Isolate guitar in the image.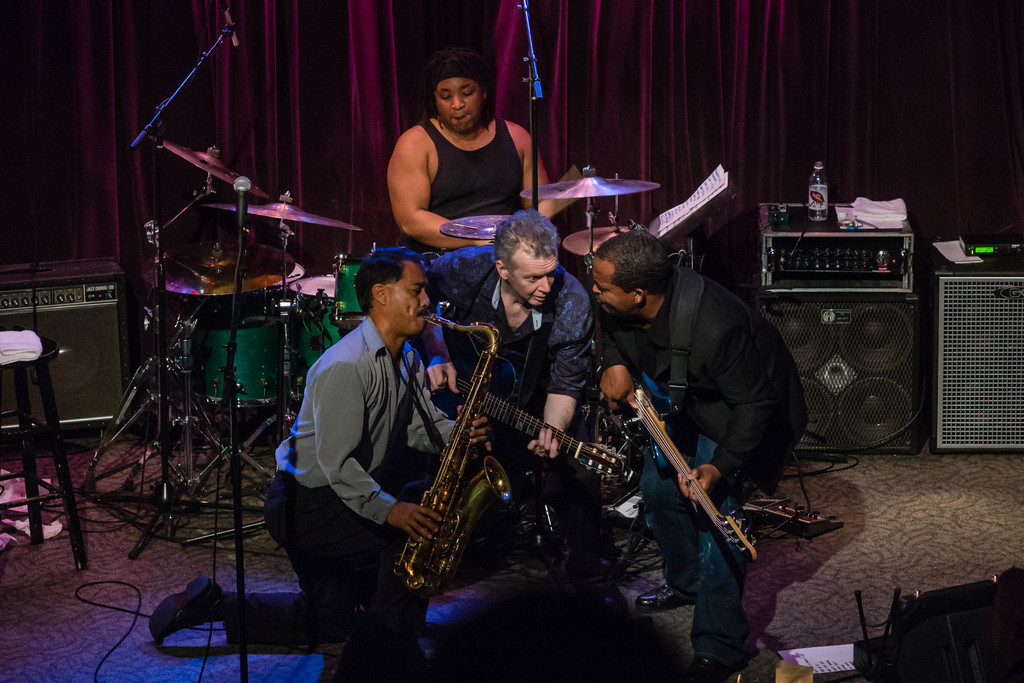
Isolated region: (594,363,760,604).
